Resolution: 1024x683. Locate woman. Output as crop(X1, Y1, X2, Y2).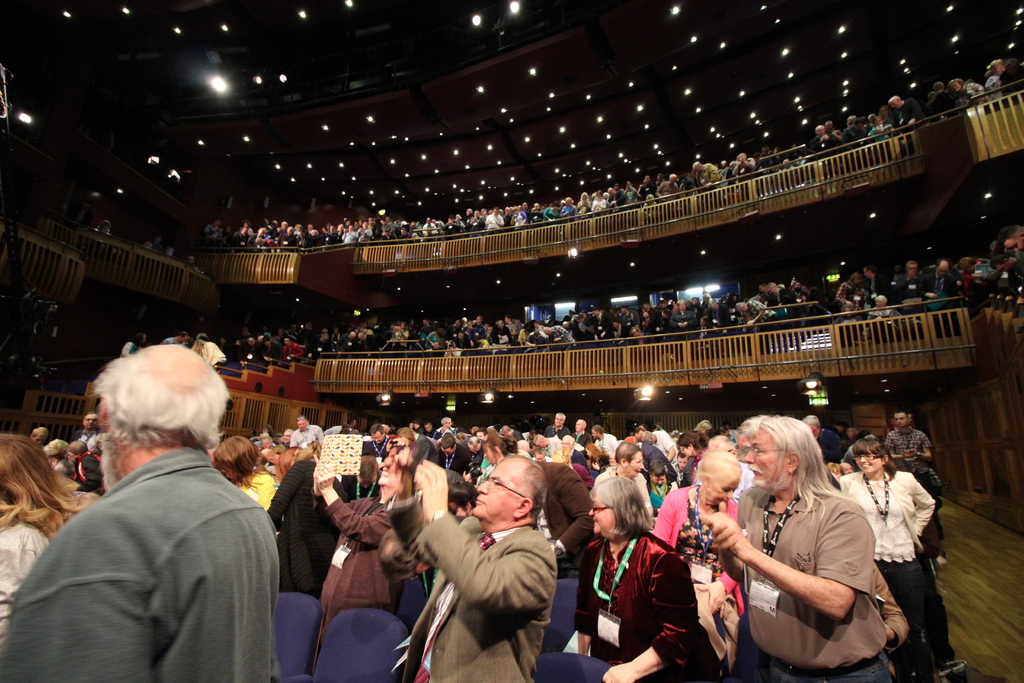
crop(867, 296, 906, 341).
